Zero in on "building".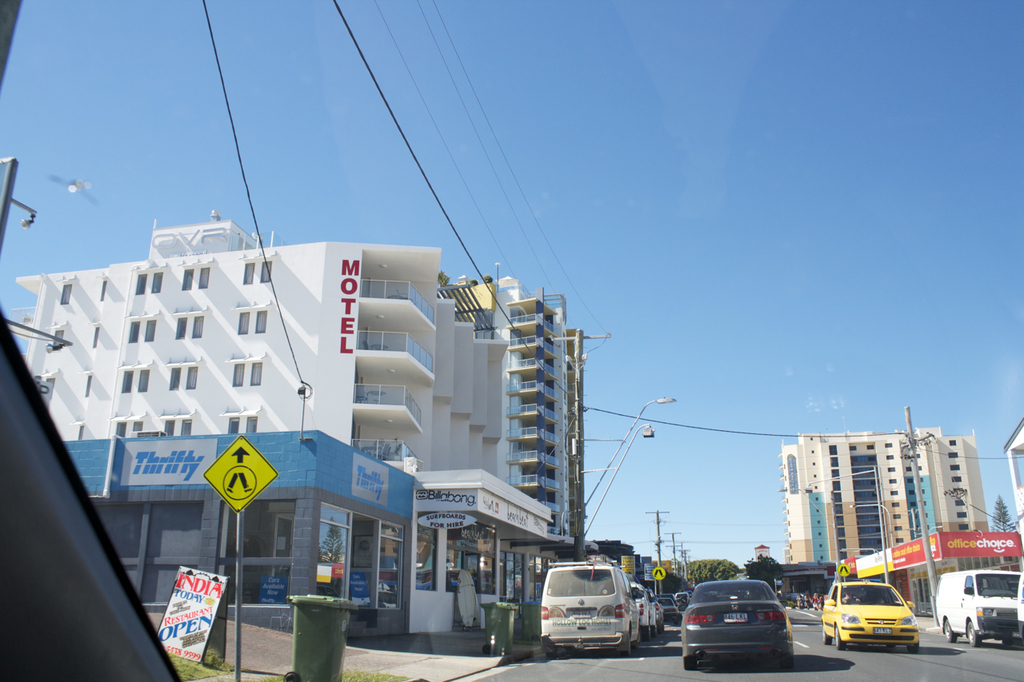
Zeroed in: {"left": 774, "top": 407, "right": 994, "bottom": 560}.
